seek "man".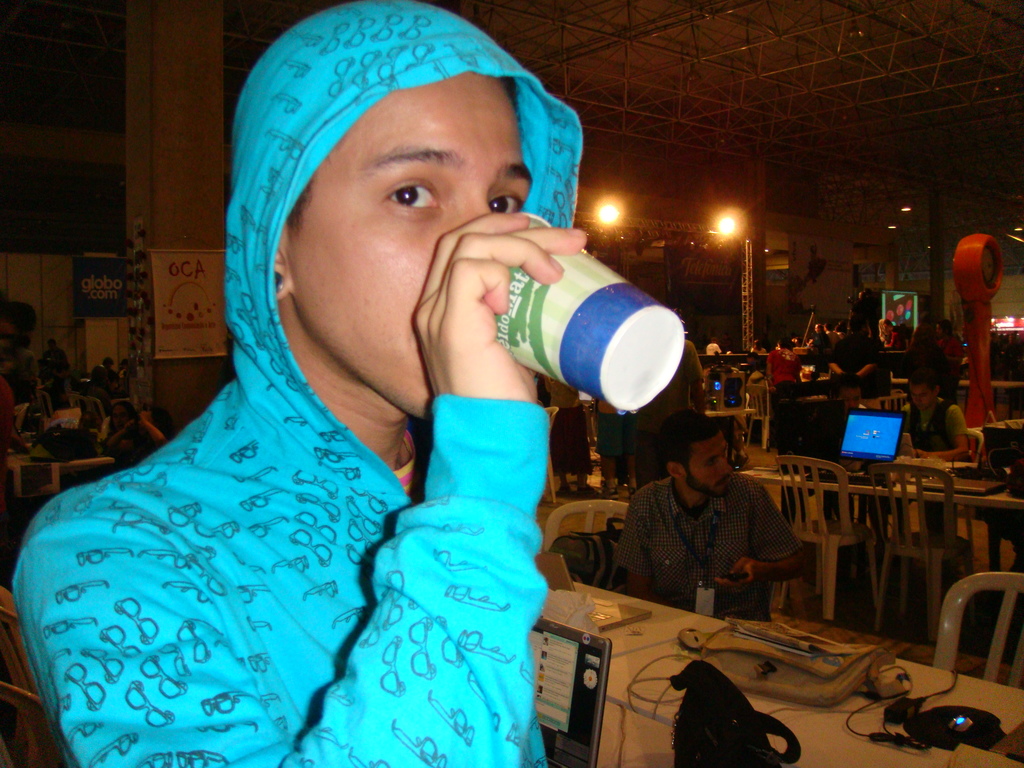
select_region(895, 372, 972, 464).
